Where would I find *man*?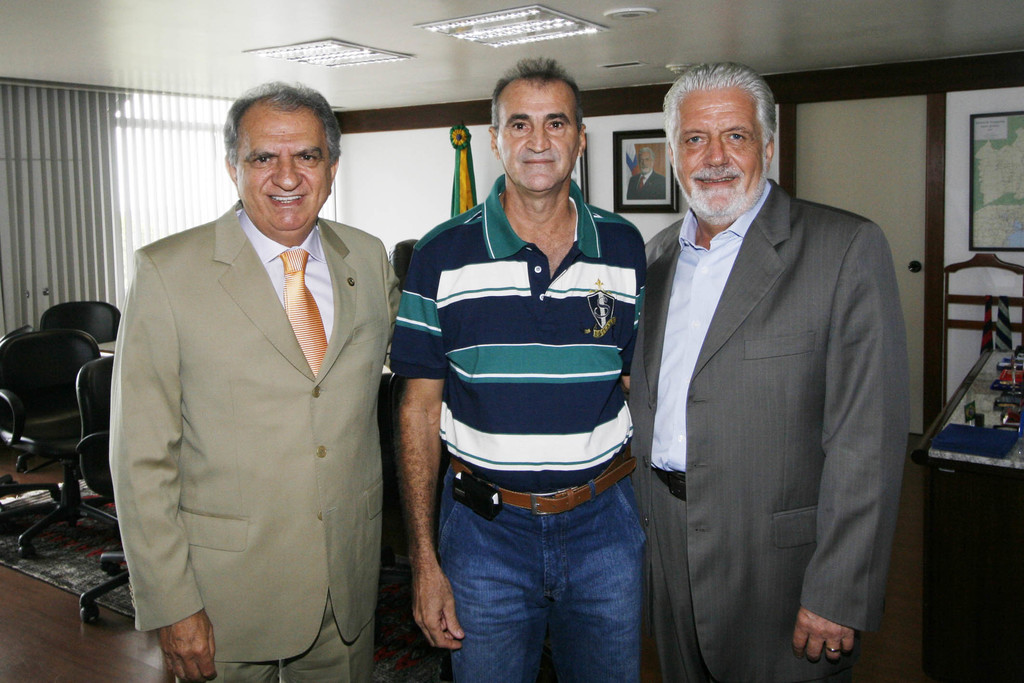
At bbox=[100, 83, 405, 682].
